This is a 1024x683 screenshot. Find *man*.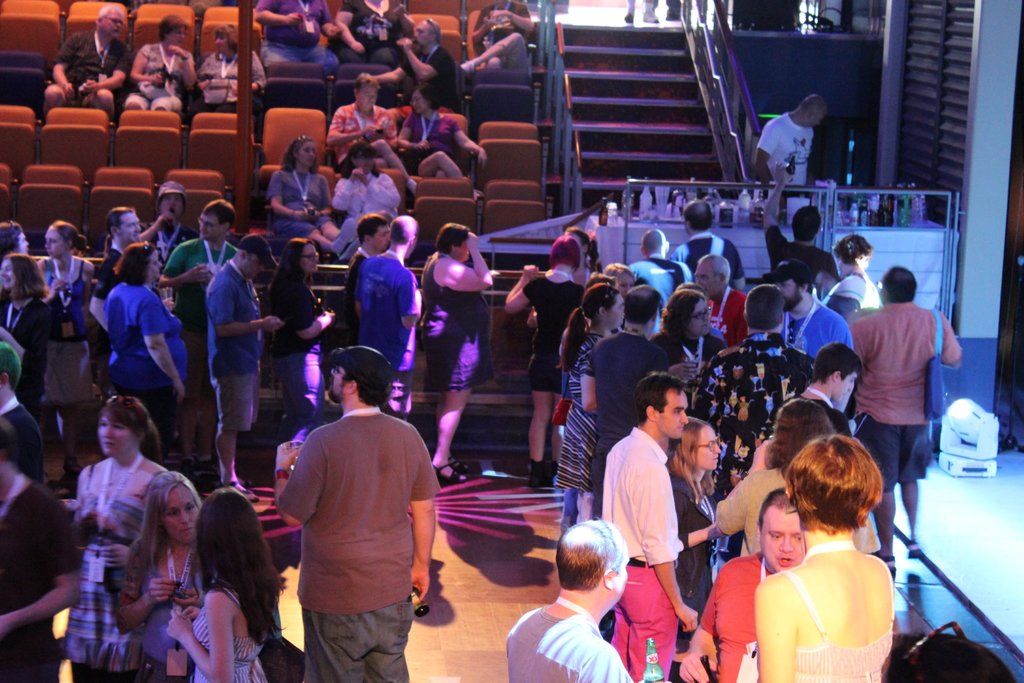
Bounding box: 600,372,700,682.
